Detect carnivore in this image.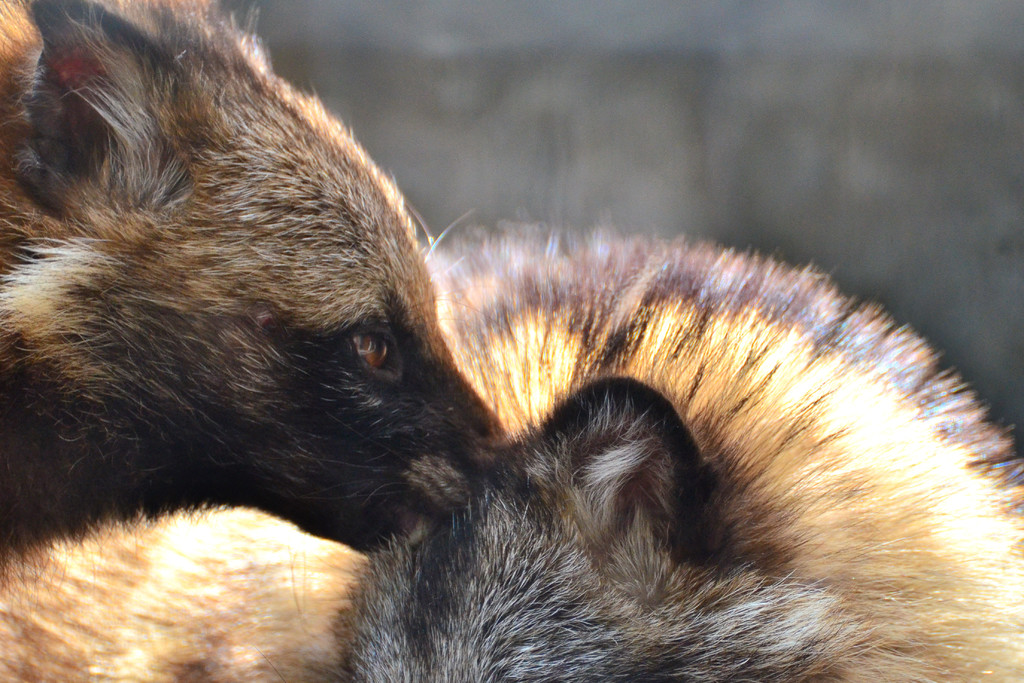
Detection: bbox=(0, 0, 539, 633).
